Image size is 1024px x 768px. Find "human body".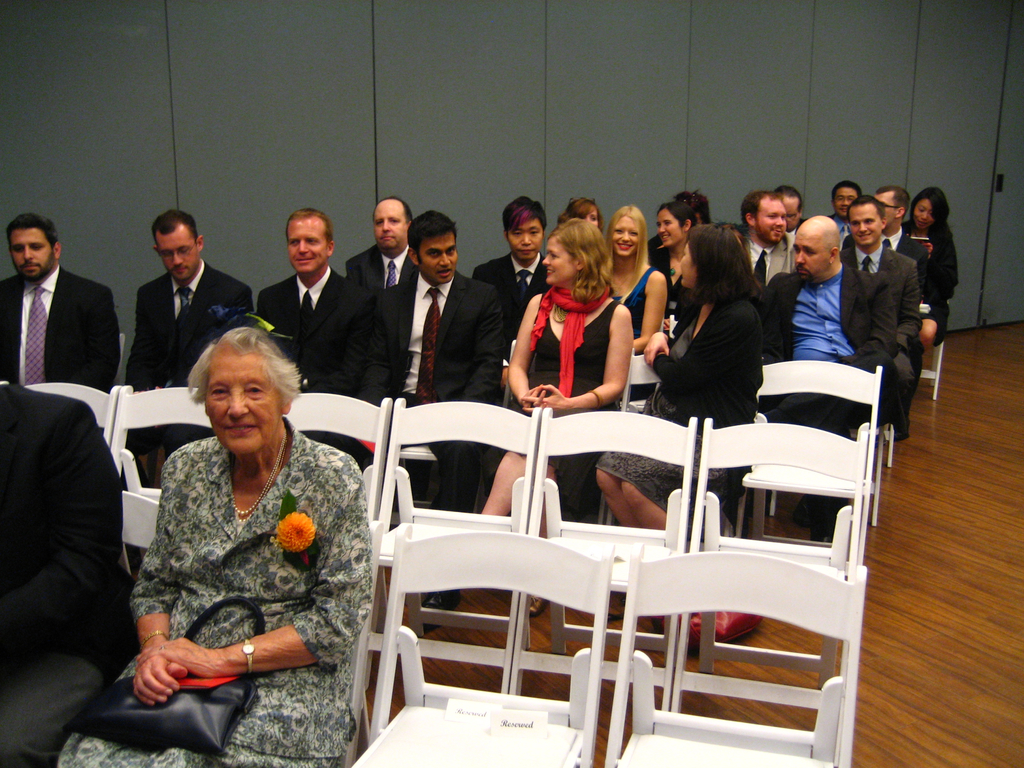
<box>0,385,136,767</box>.
